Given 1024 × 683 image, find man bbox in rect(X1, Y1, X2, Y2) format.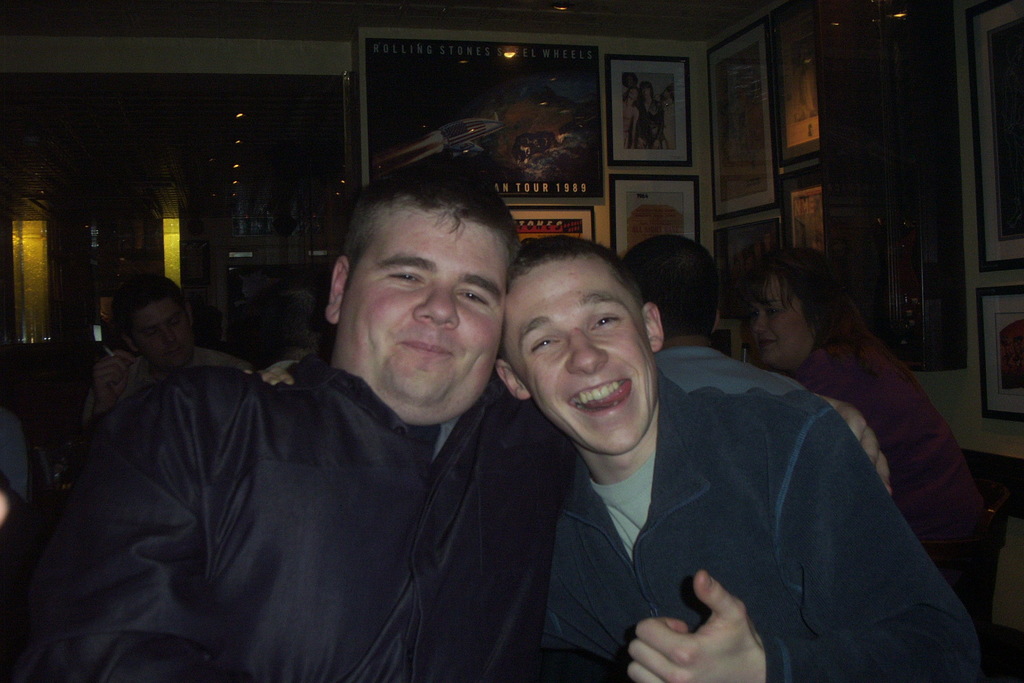
rect(623, 217, 812, 399).
